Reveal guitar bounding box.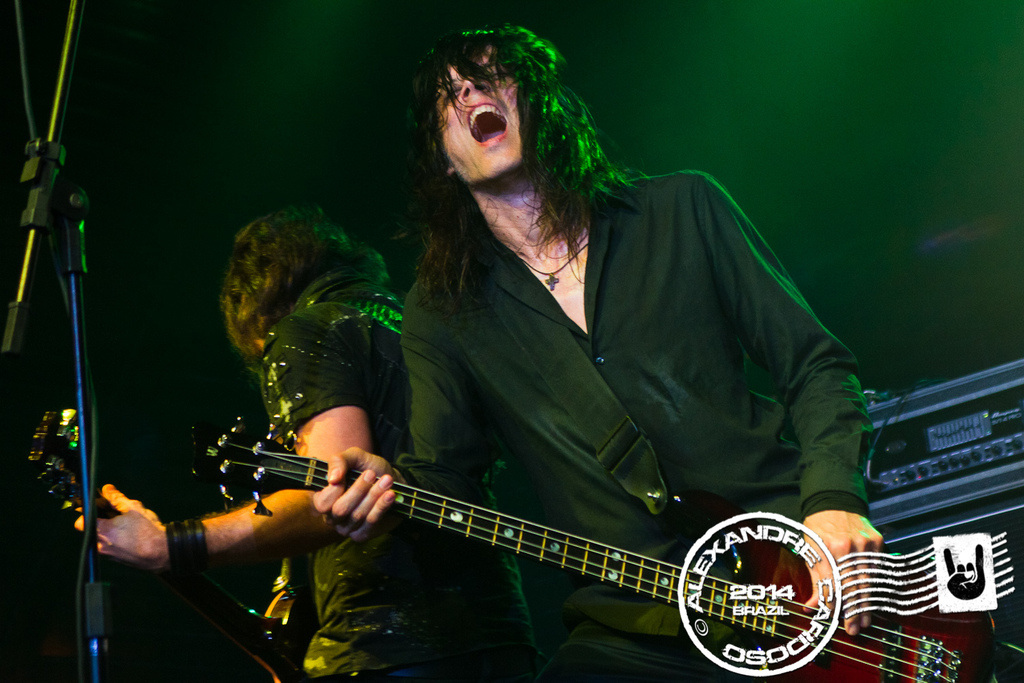
Revealed: [left=122, top=408, right=976, bottom=679].
